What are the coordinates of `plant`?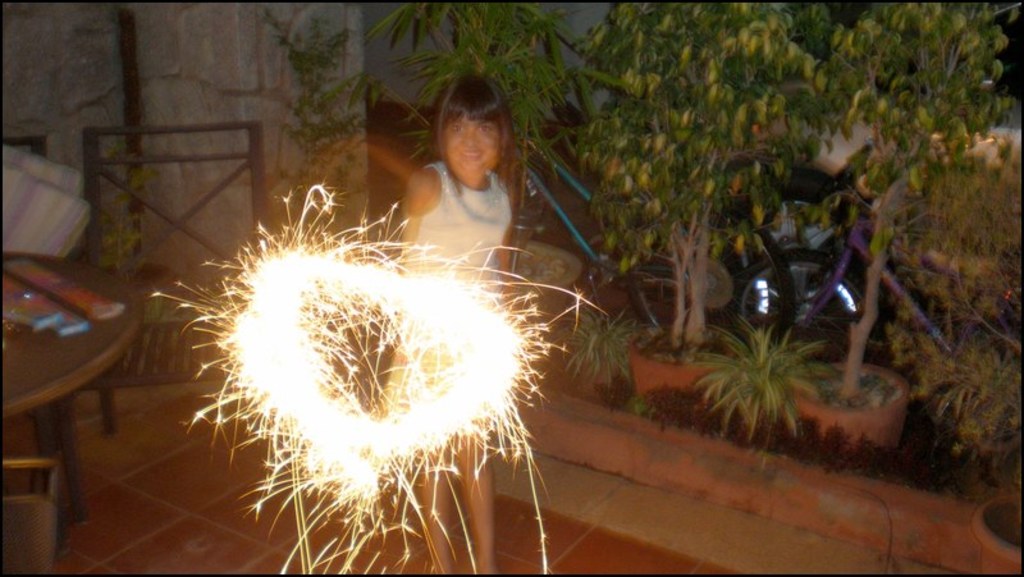
bbox=(681, 317, 831, 439).
